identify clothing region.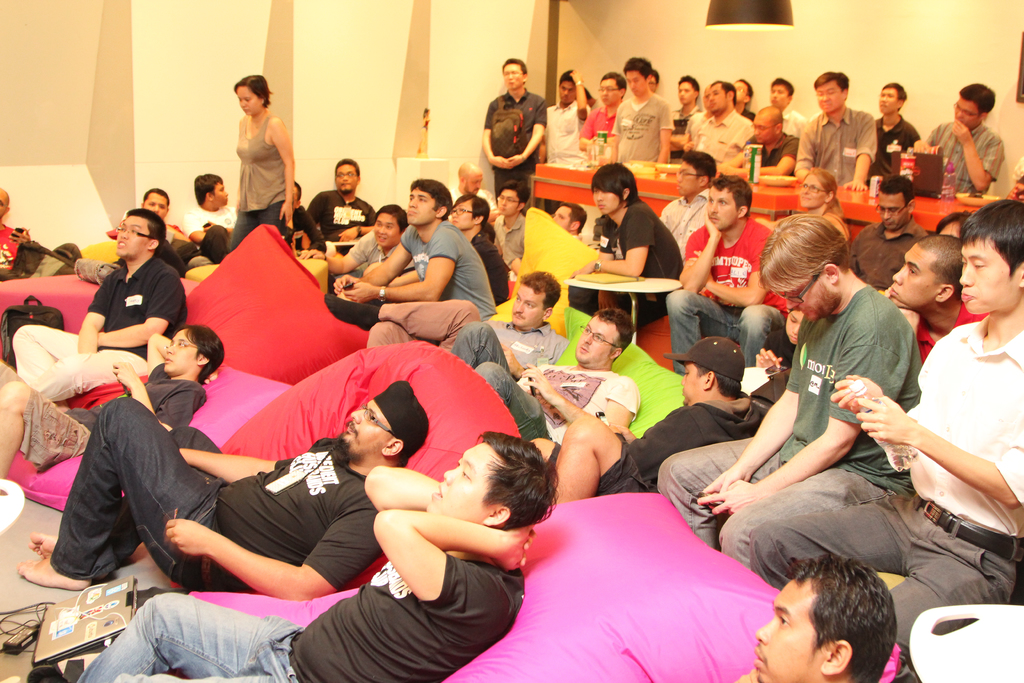
Region: 19/369/203/478.
